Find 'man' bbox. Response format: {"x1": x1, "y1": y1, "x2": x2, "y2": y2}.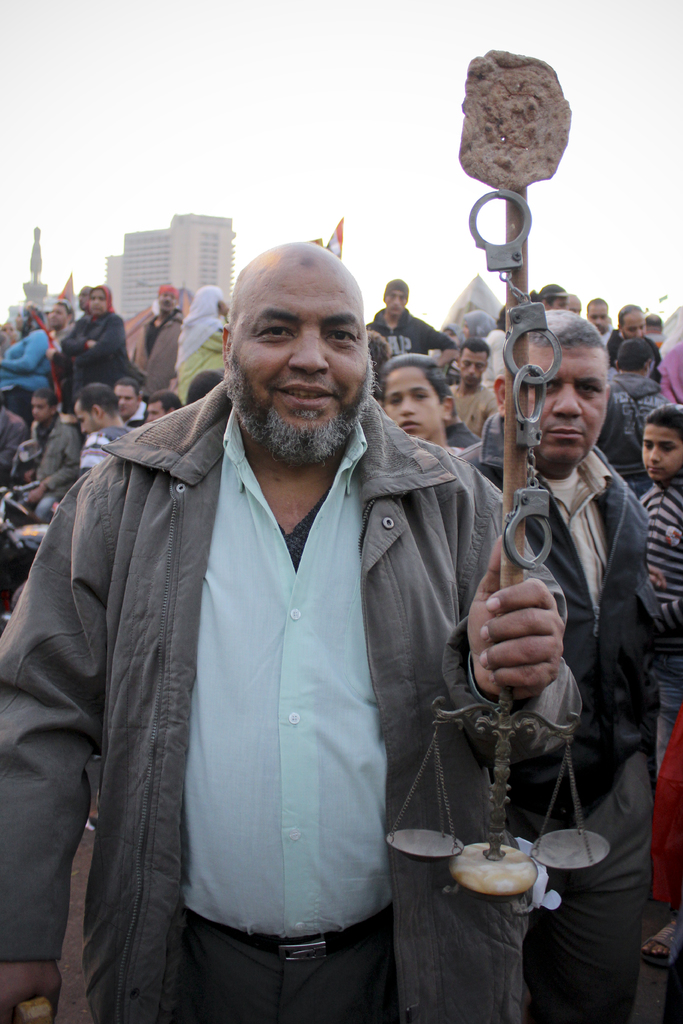
{"x1": 0, "y1": 310, "x2": 50, "y2": 397}.
